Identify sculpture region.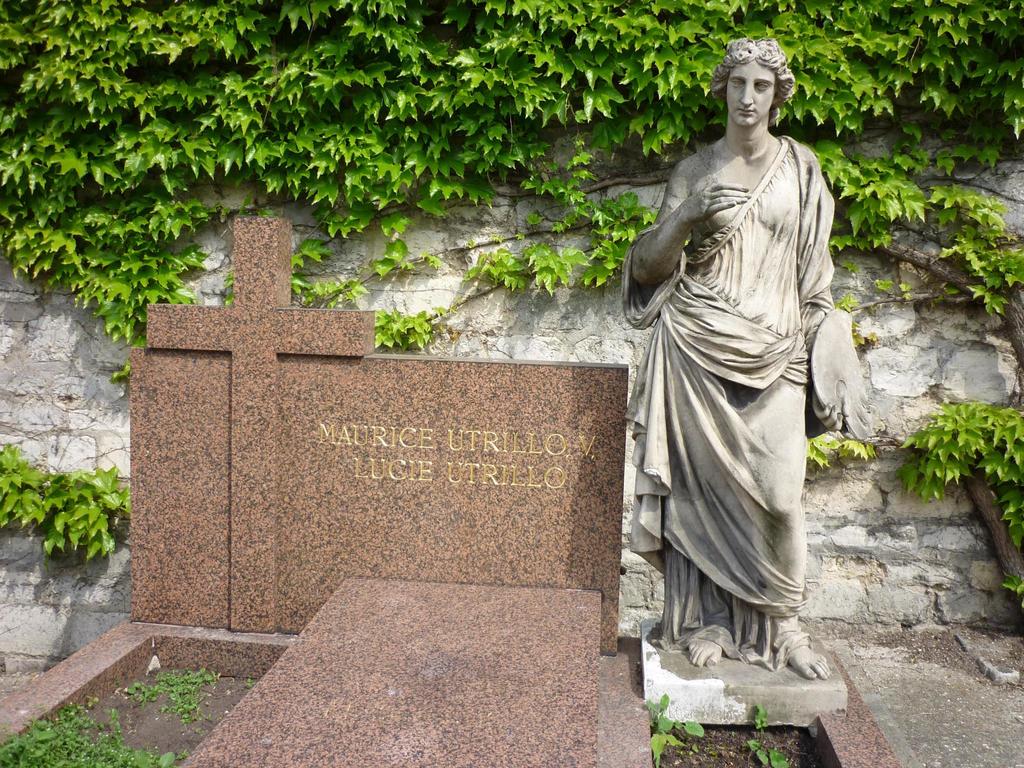
Region: box=[623, 26, 851, 714].
